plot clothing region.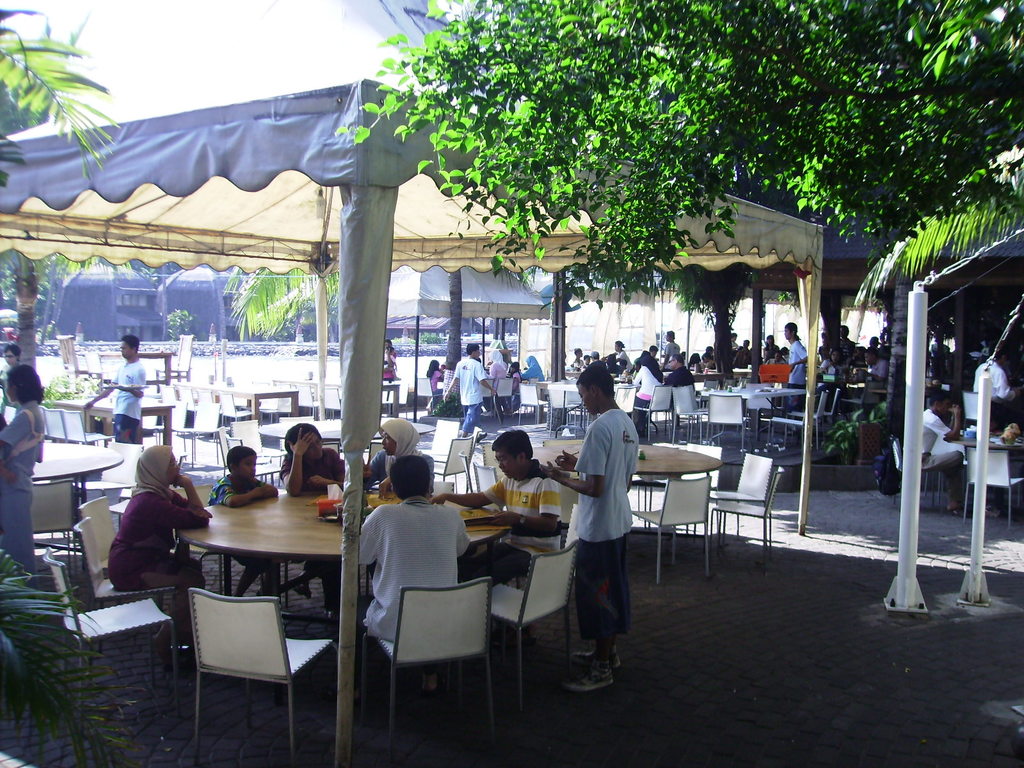
Plotted at {"left": 662, "top": 337, "right": 681, "bottom": 353}.
